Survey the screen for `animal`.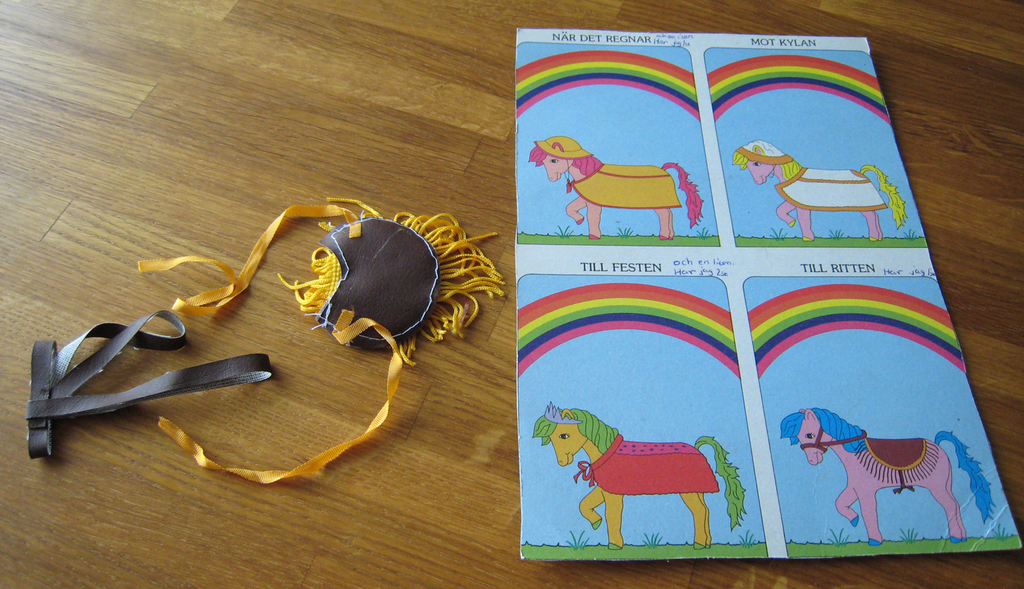
Survey found: detection(525, 137, 703, 242).
